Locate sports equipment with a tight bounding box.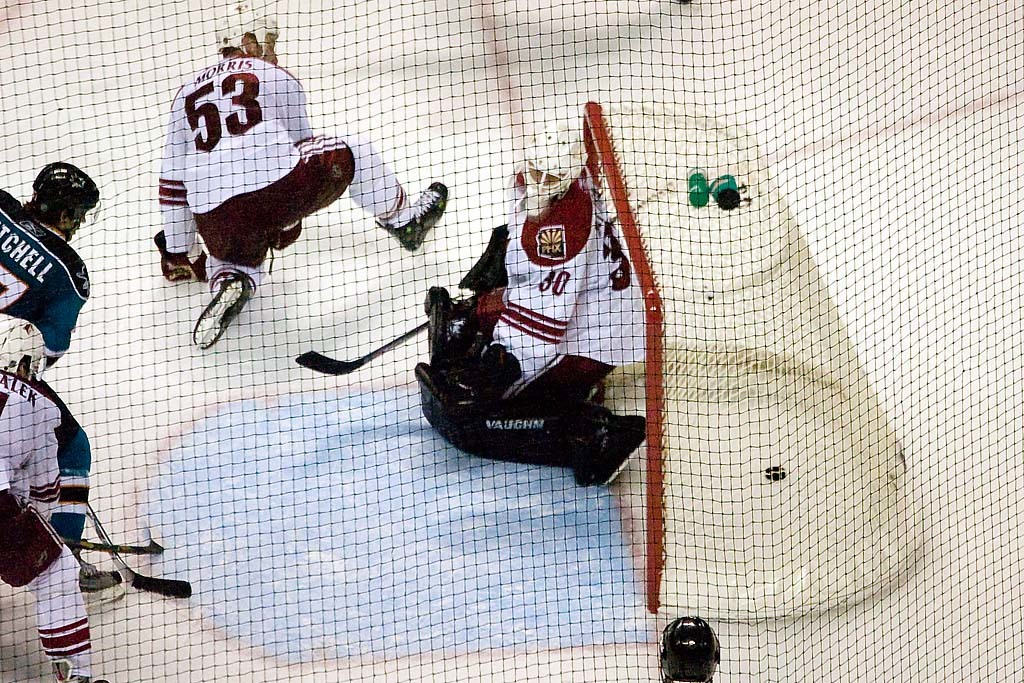
bbox(381, 181, 448, 249).
